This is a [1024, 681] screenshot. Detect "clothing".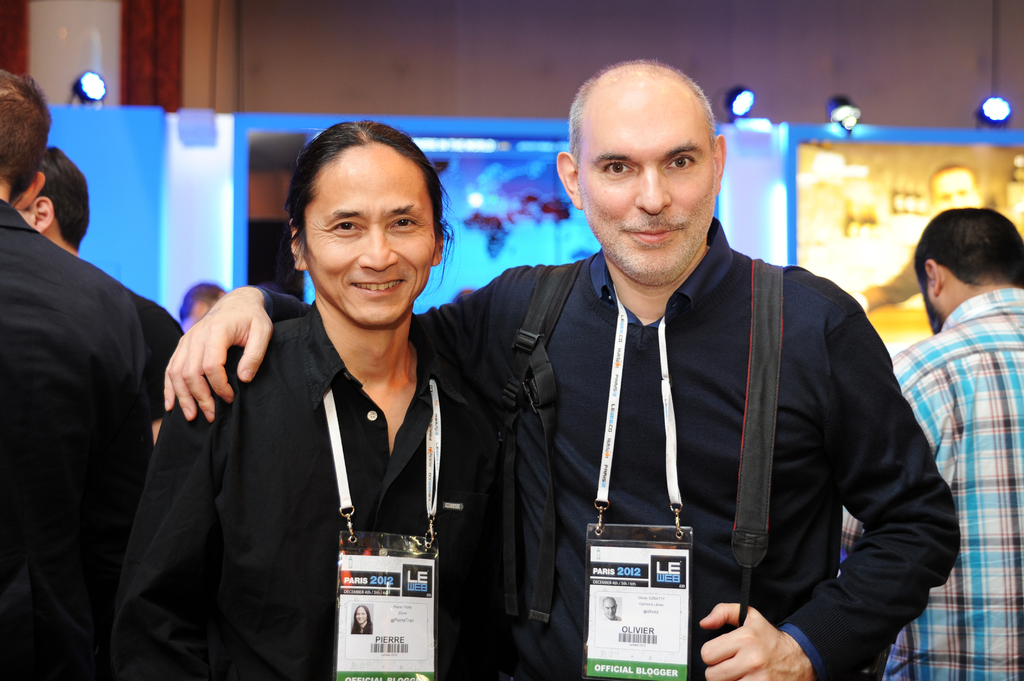
detection(93, 263, 182, 423).
